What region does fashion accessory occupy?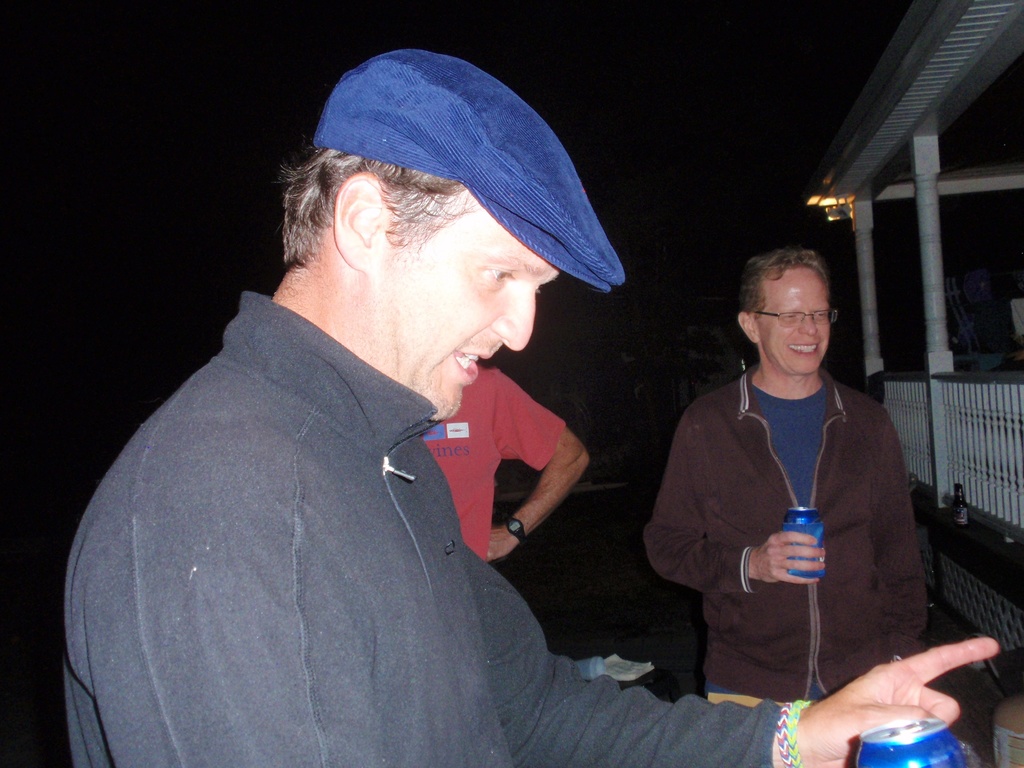
<region>502, 513, 531, 541</region>.
